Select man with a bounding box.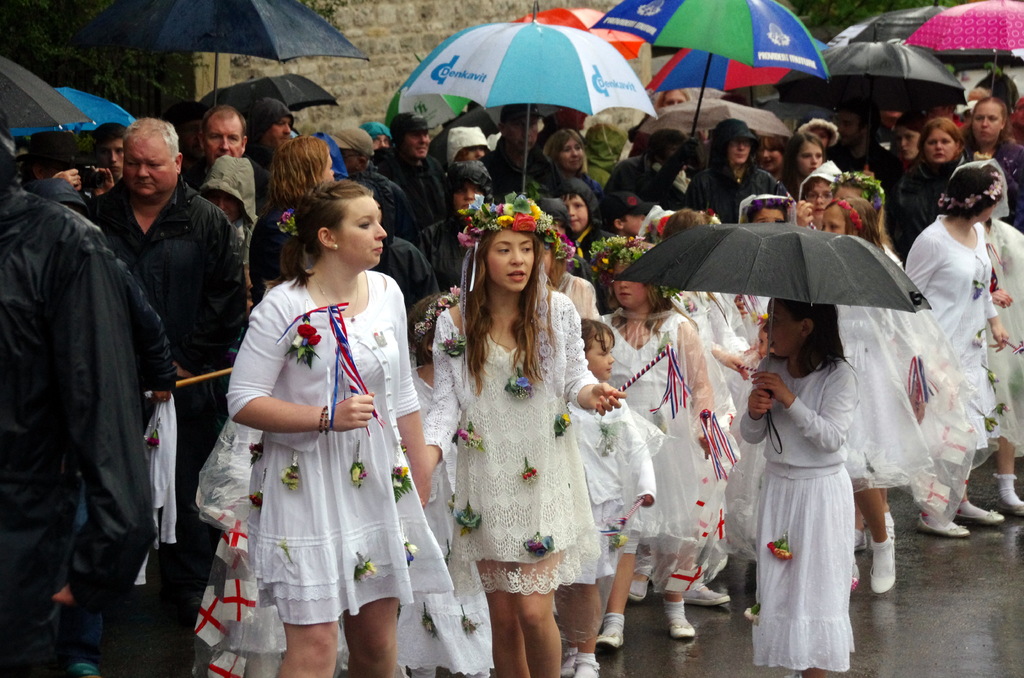
(x1=598, y1=125, x2=696, y2=211).
